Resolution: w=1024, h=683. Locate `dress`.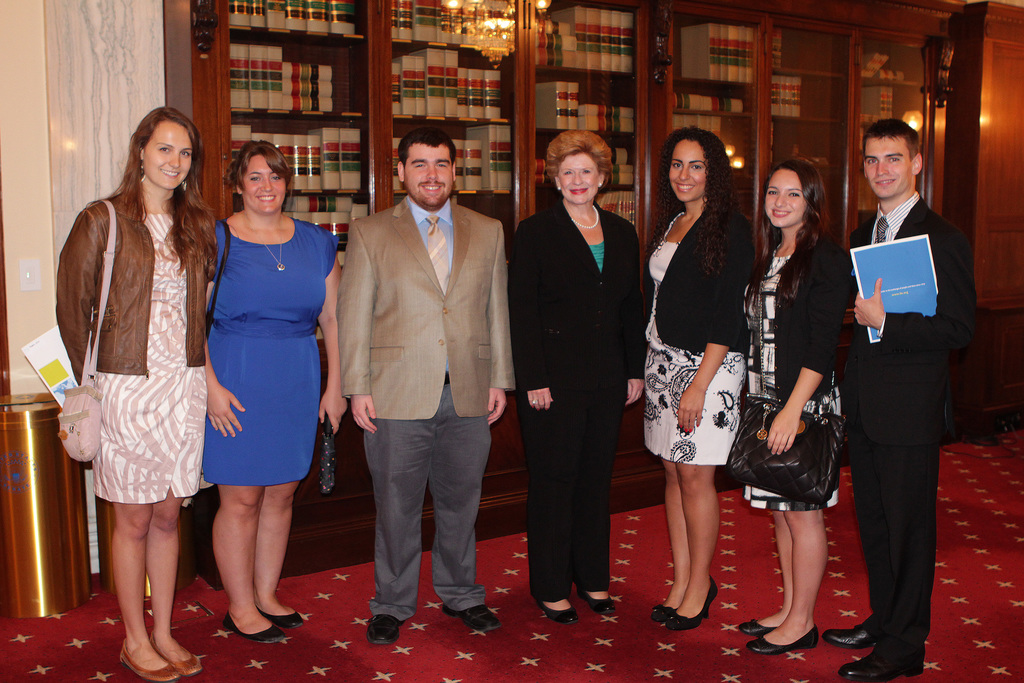
735/238/845/503.
